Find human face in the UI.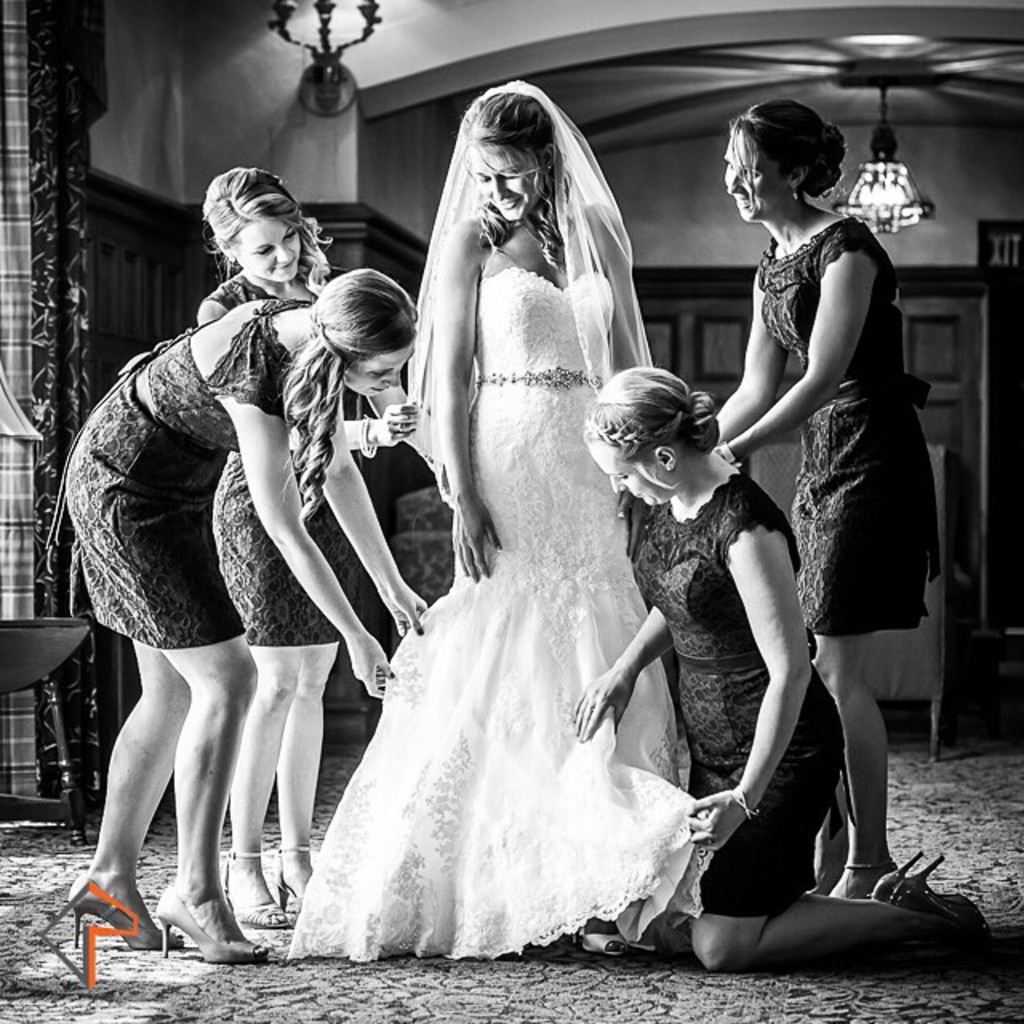
UI element at [x1=470, y1=144, x2=550, y2=224].
